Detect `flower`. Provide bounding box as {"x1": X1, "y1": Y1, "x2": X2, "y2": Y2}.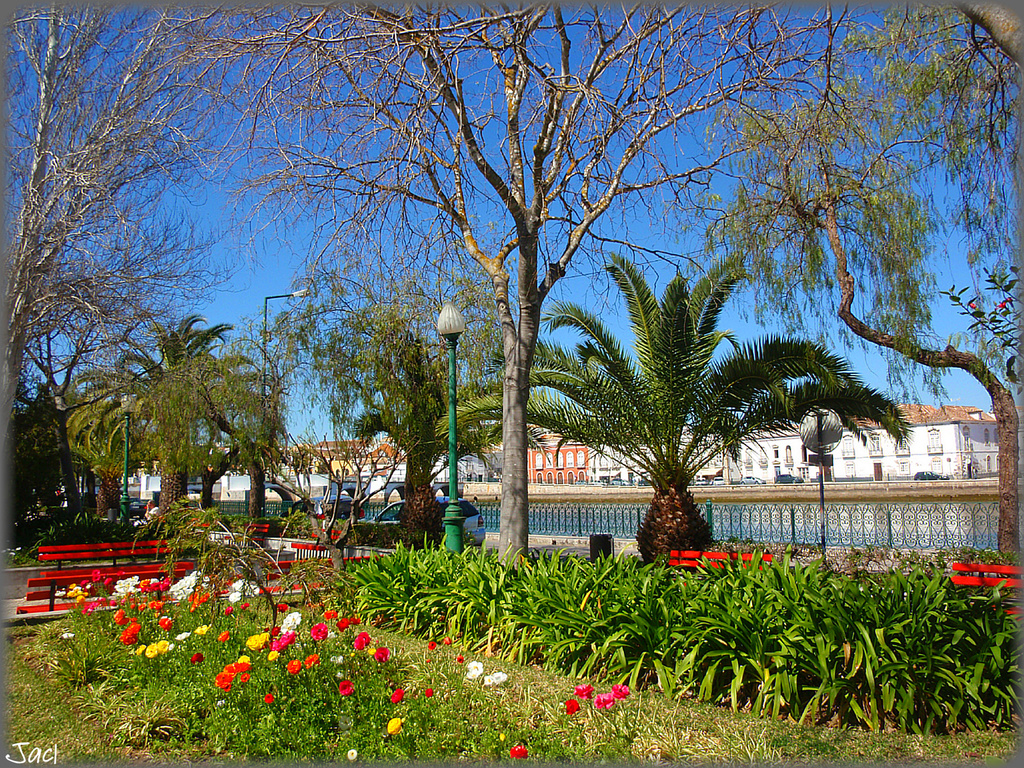
{"x1": 391, "y1": 690, "x2": 402, "y2": 709}.
